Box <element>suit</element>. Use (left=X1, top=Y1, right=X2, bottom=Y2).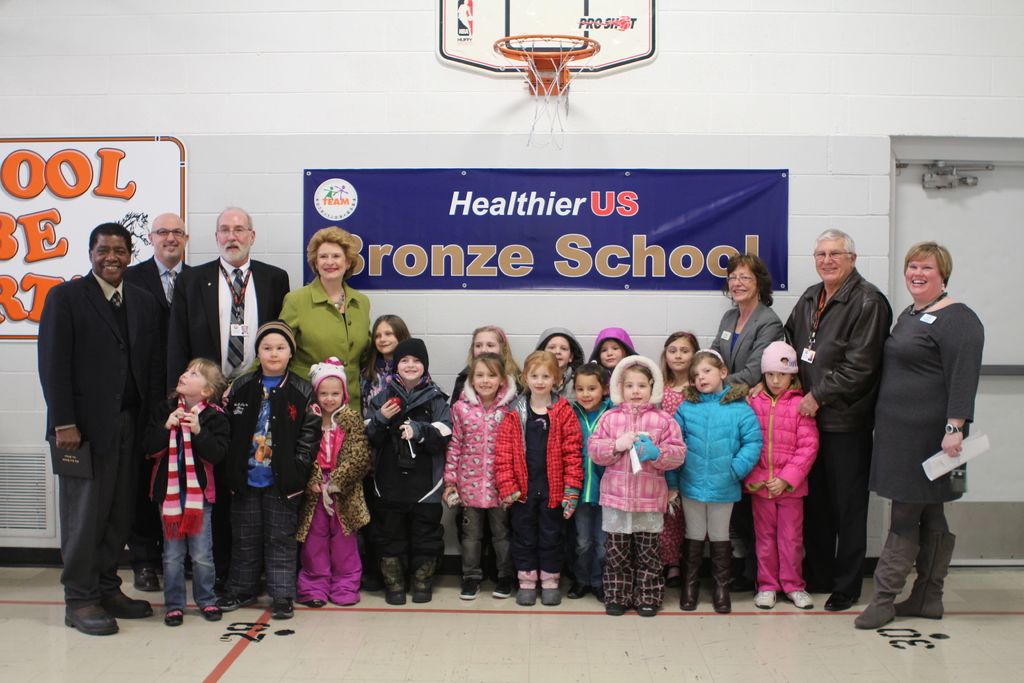
(left=166, top=249, right=294, bottom=395).
